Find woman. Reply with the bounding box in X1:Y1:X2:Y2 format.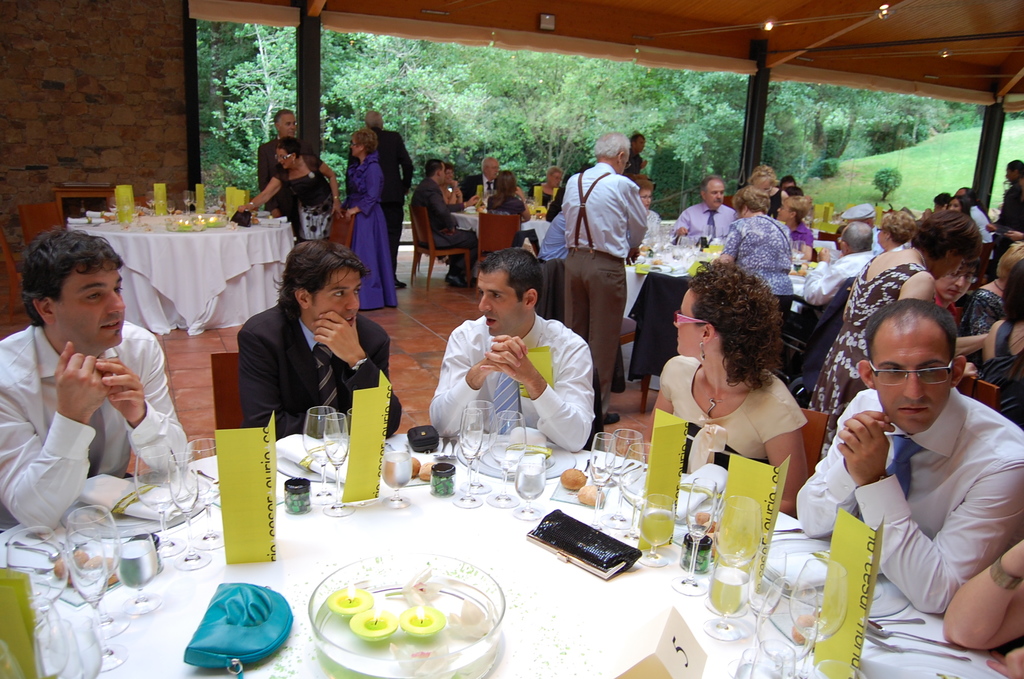
977:265:1023:434.
